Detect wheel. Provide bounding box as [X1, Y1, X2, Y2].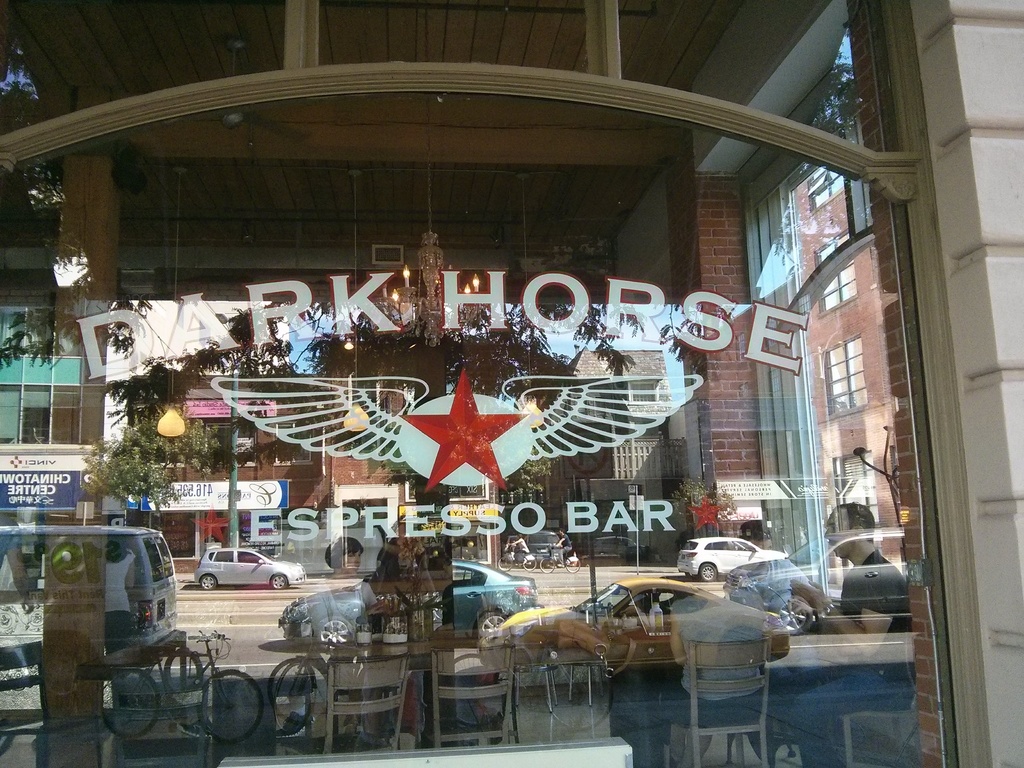
[563, 556, 582, 576].
